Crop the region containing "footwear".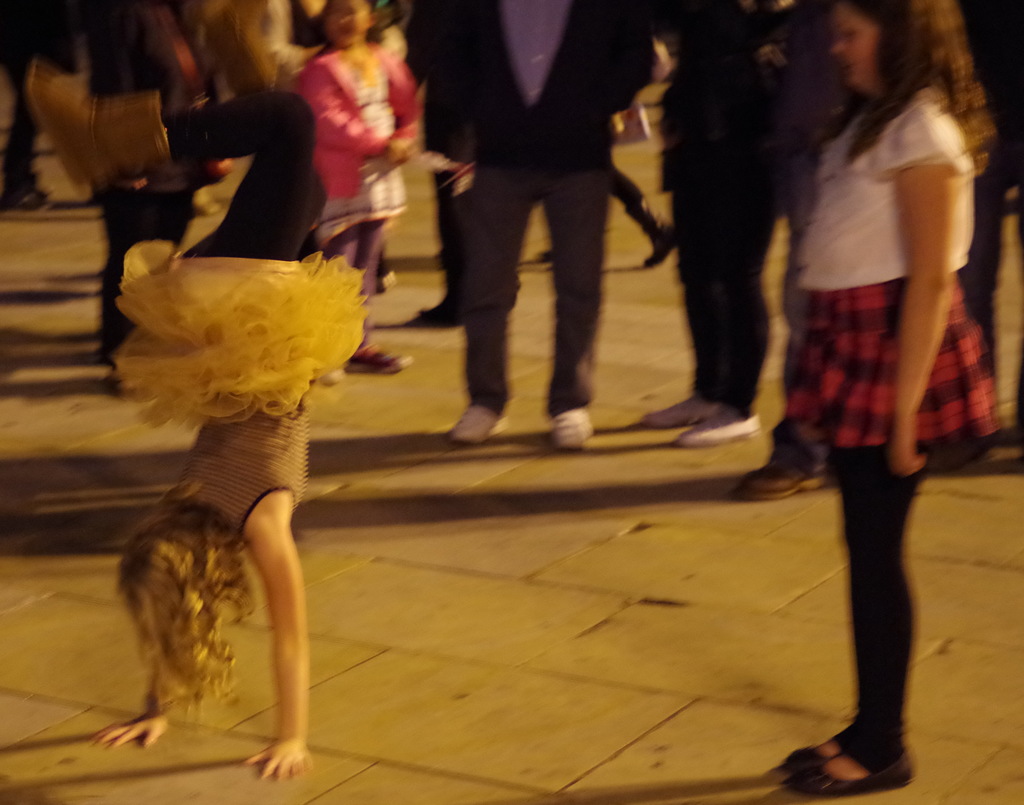
Crop region: [768,731,839,767].
